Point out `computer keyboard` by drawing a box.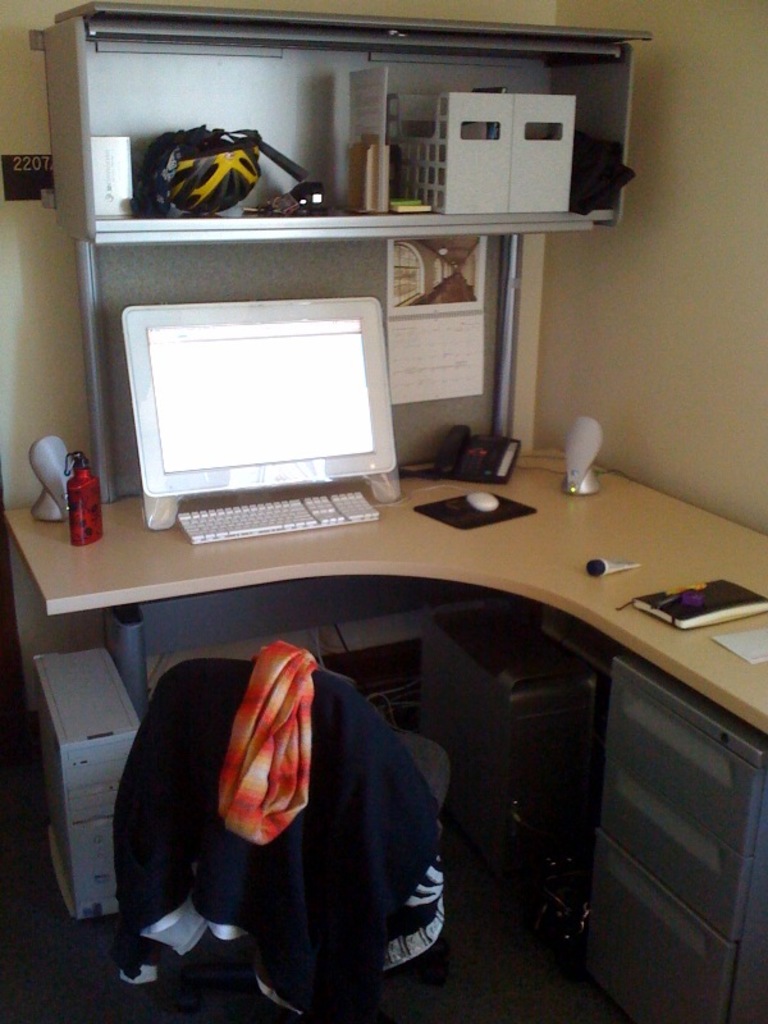
[left=170, top=488, right=383, bottom=545].
